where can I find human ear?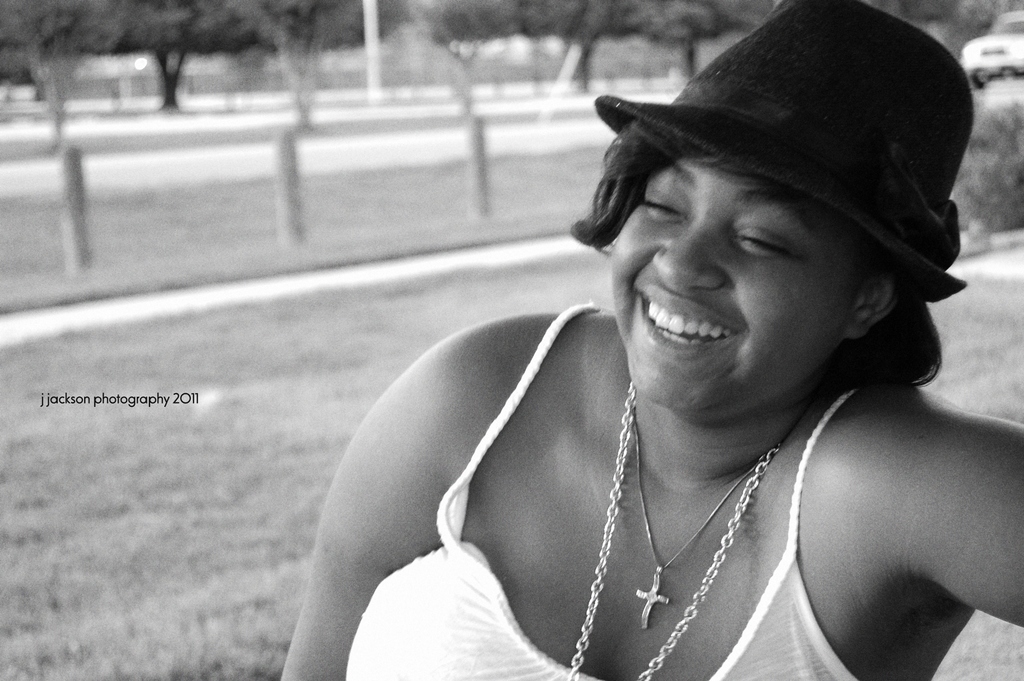
You can find it at left=844, top=274, right=895, bottom=339.
